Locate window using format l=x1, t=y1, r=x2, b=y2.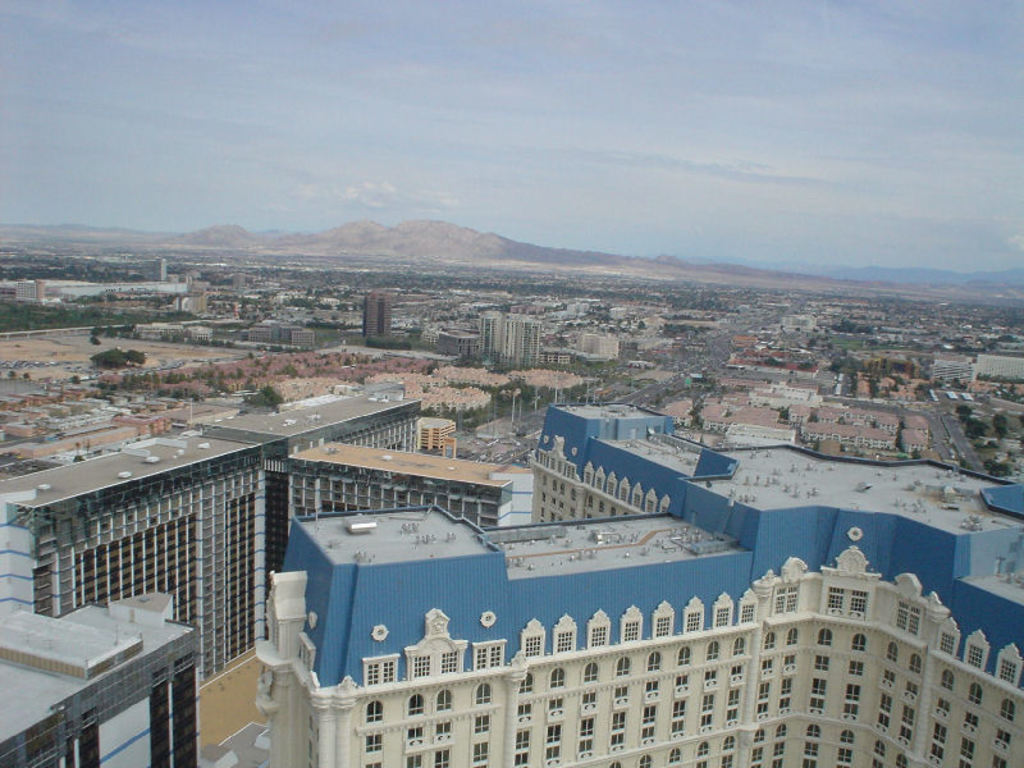
l=366, t=658, r=396, b=690.
